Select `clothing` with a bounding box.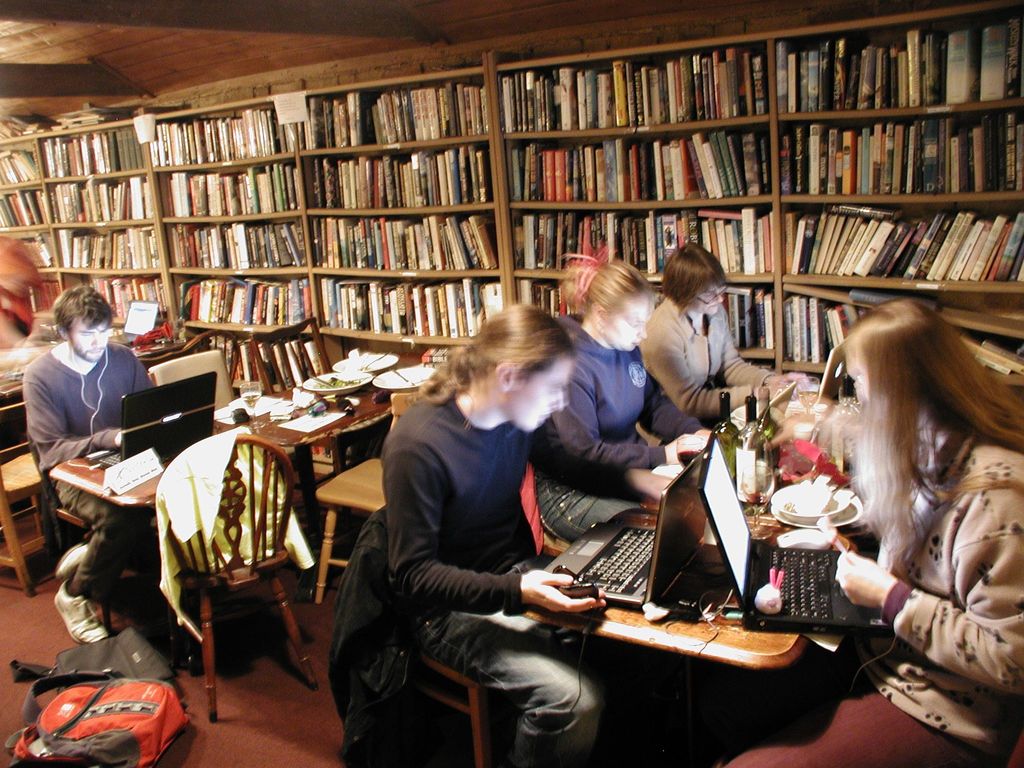
<box>721,435,1023,767</box>.
